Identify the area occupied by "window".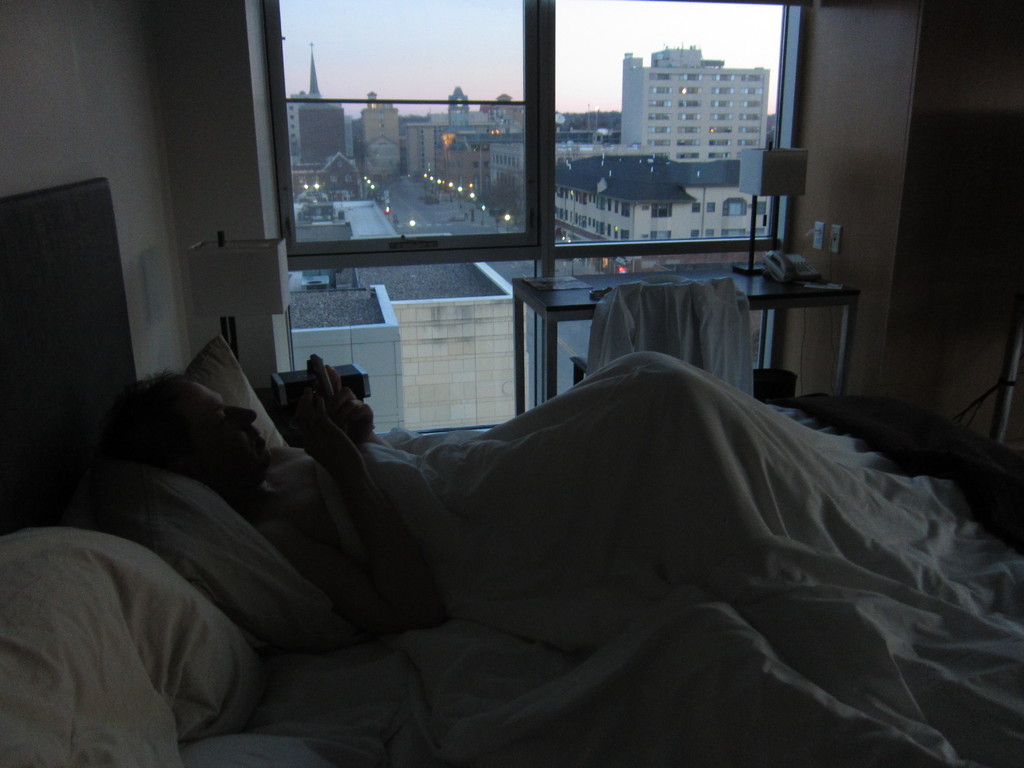
Area: box(710, 152, 731, 157).
